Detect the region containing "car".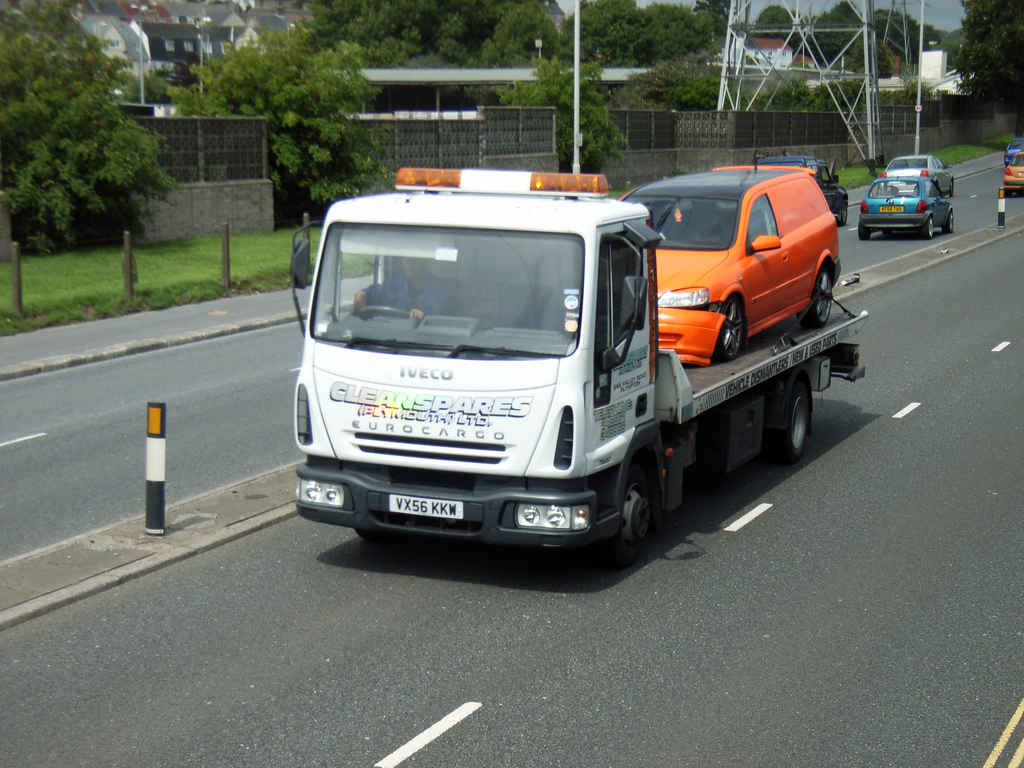
rect(878, 154, 950, 186).
